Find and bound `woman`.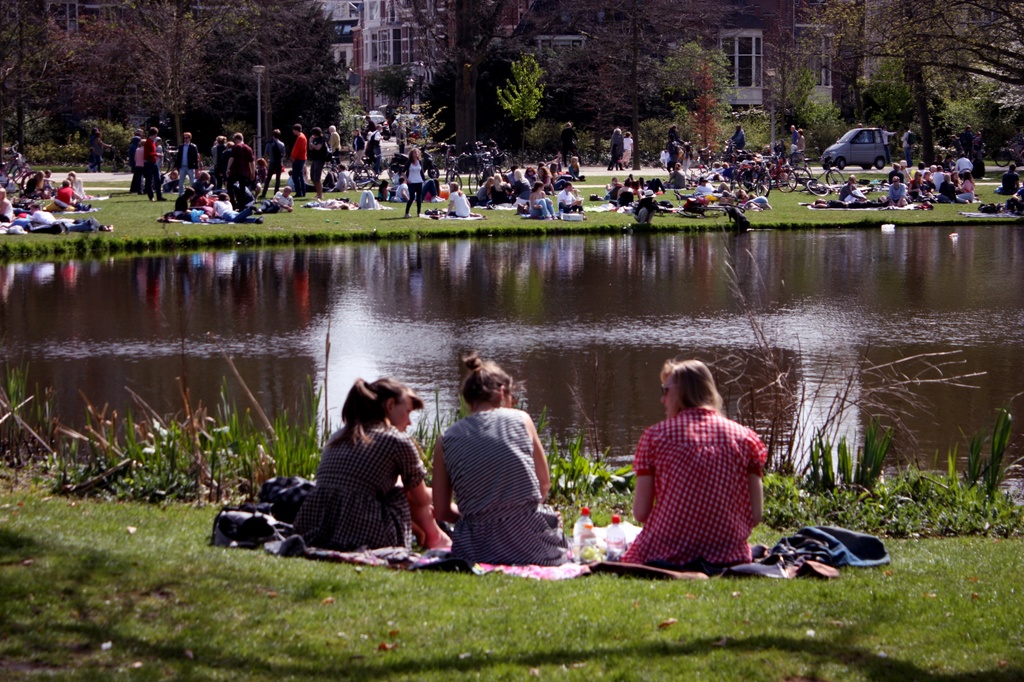
Bound: (left=696, top=175, right=734, bottom=197).
